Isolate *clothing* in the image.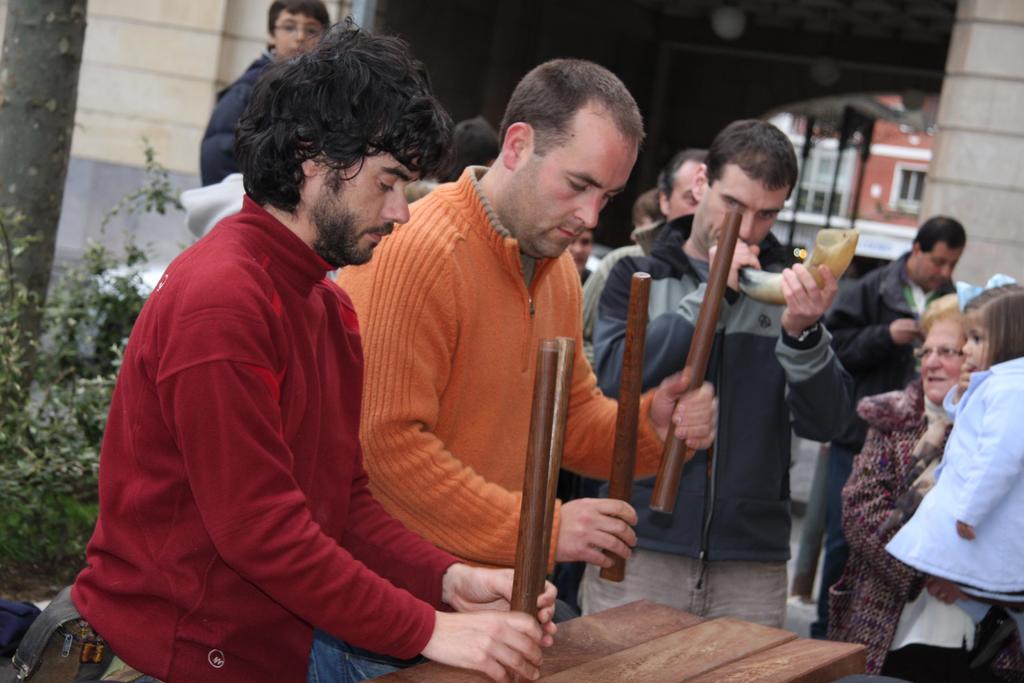
Isolated region: 824/247/956/634.
